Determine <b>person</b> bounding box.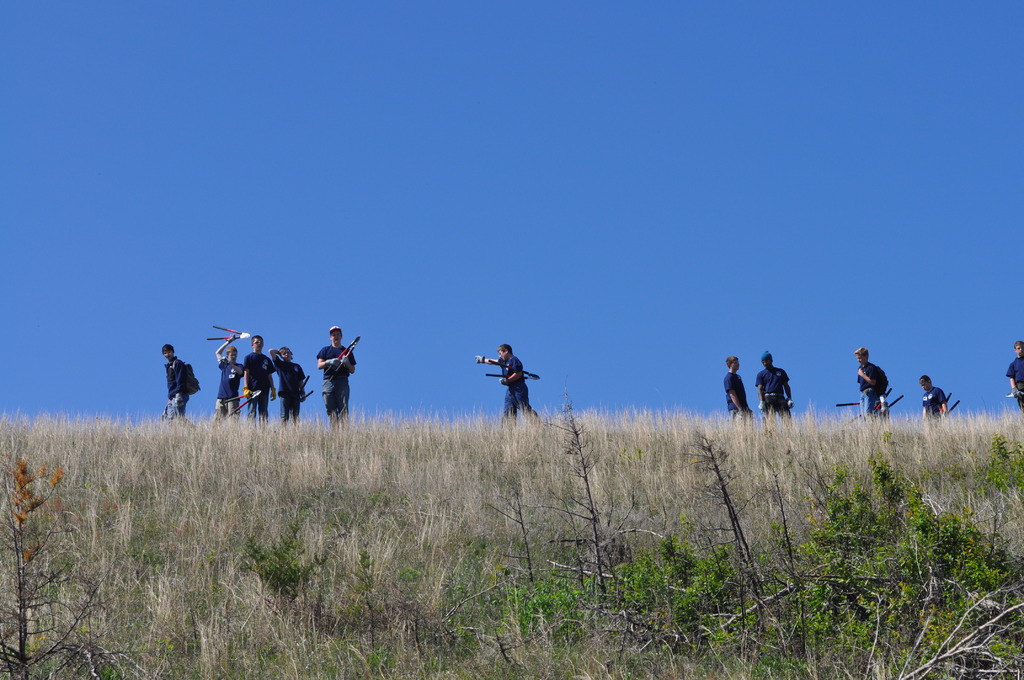
Determined: 158/343/202/425.
